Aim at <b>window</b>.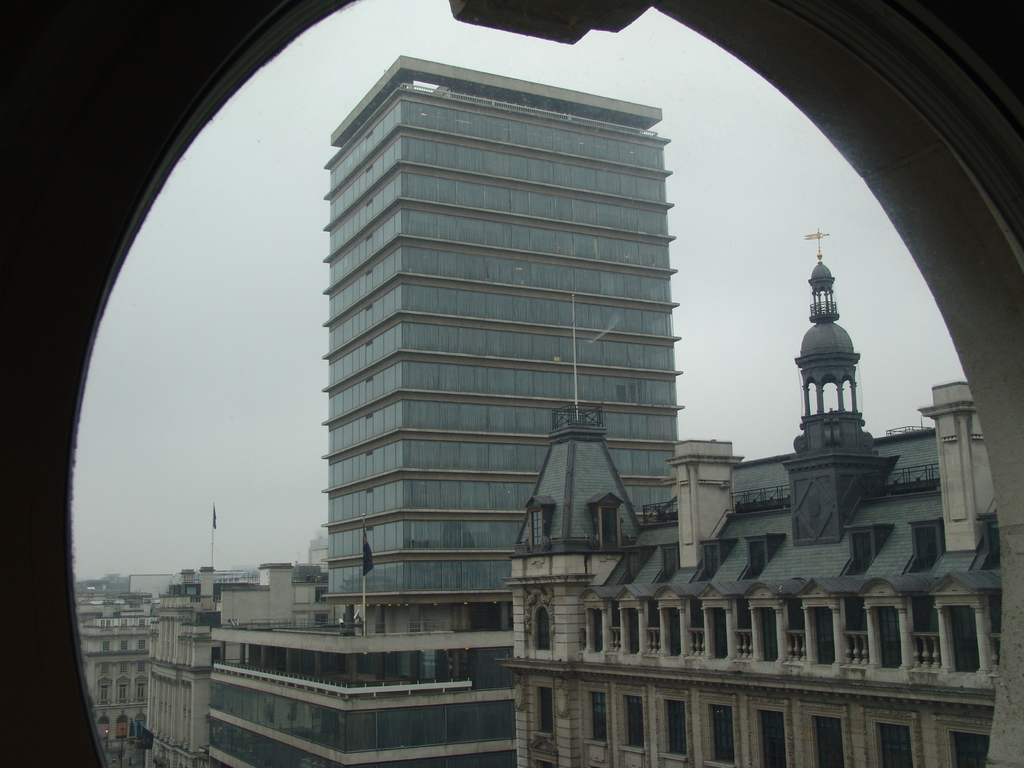
Aimed at bbox=(805, 607, 833, 664).
